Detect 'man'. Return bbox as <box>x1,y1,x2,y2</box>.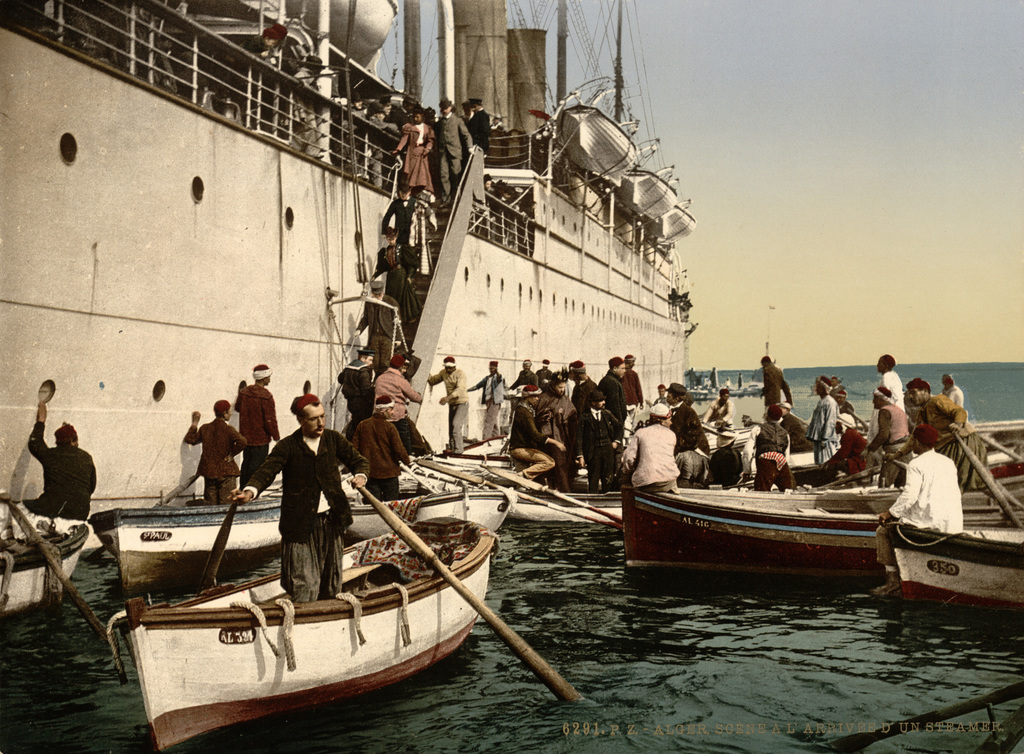
<box>434,100,472,204</box>.
